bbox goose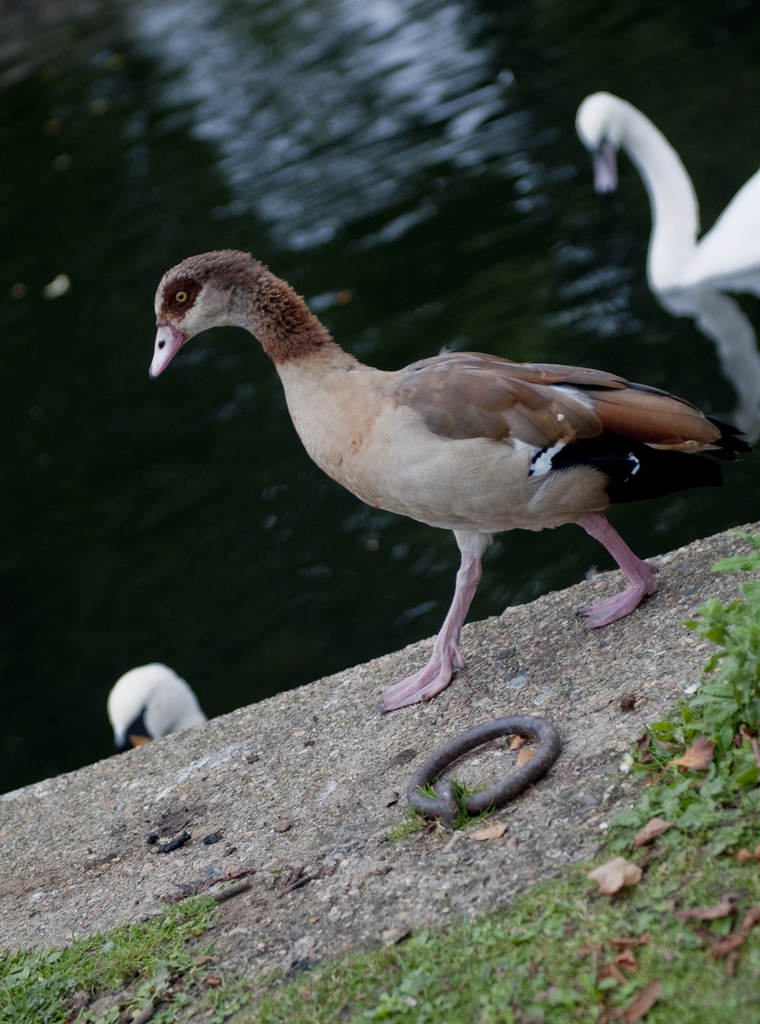
rect(591, 90, 759, 295)
